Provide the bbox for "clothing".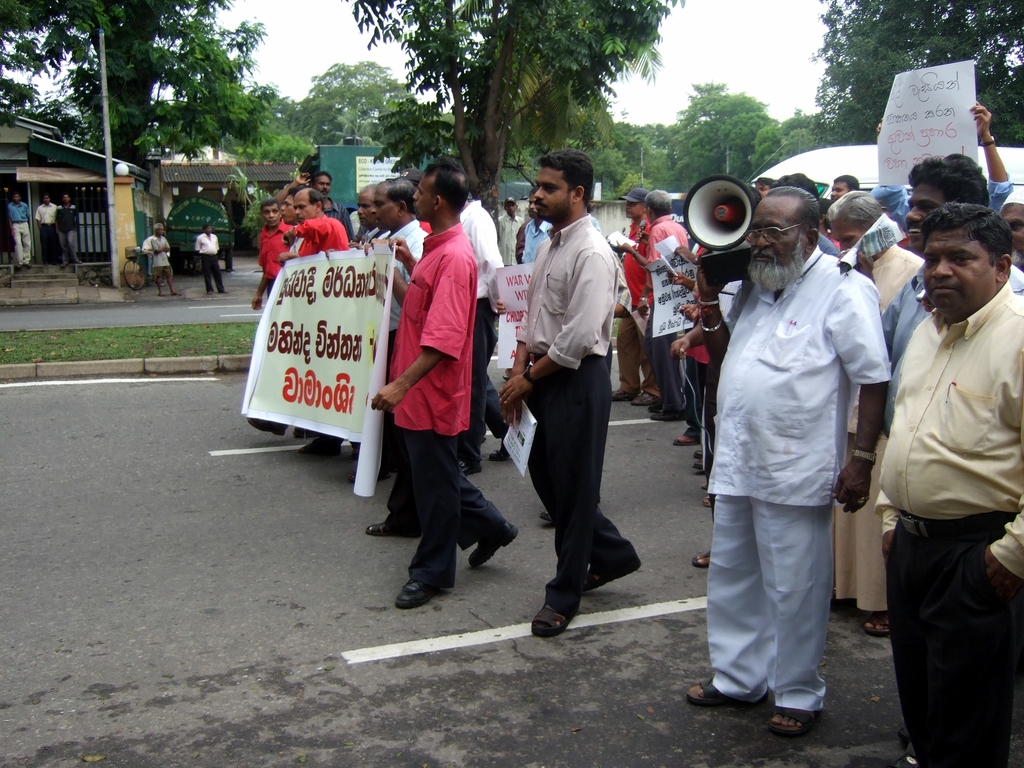
[x1=3, y1=200, x2=25, y2=262].
